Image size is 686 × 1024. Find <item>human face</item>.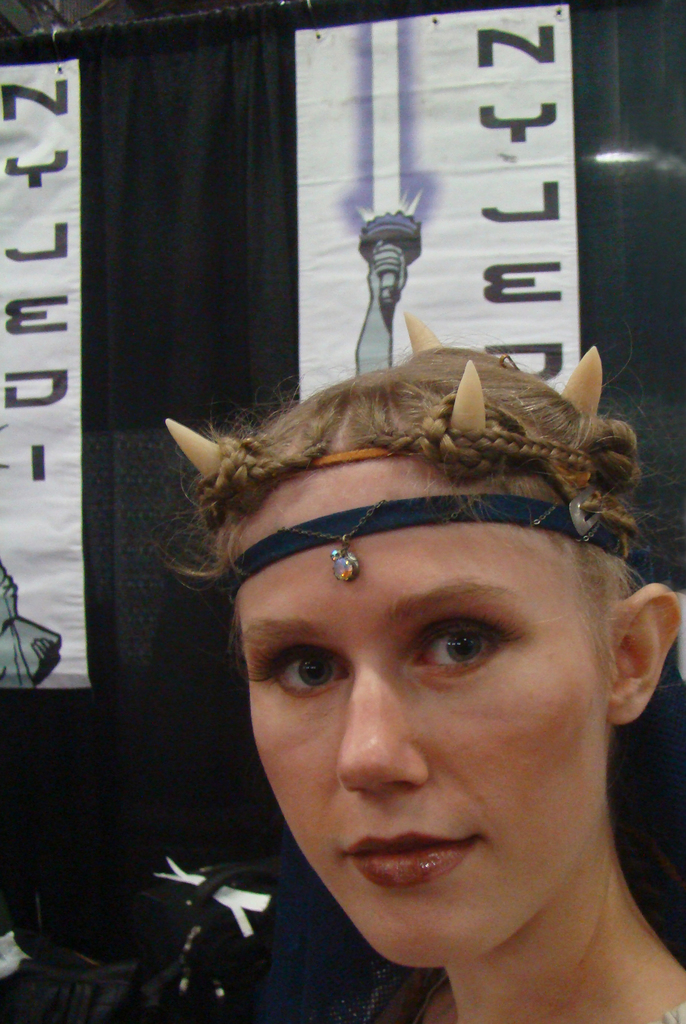
(235,455,608,973).
